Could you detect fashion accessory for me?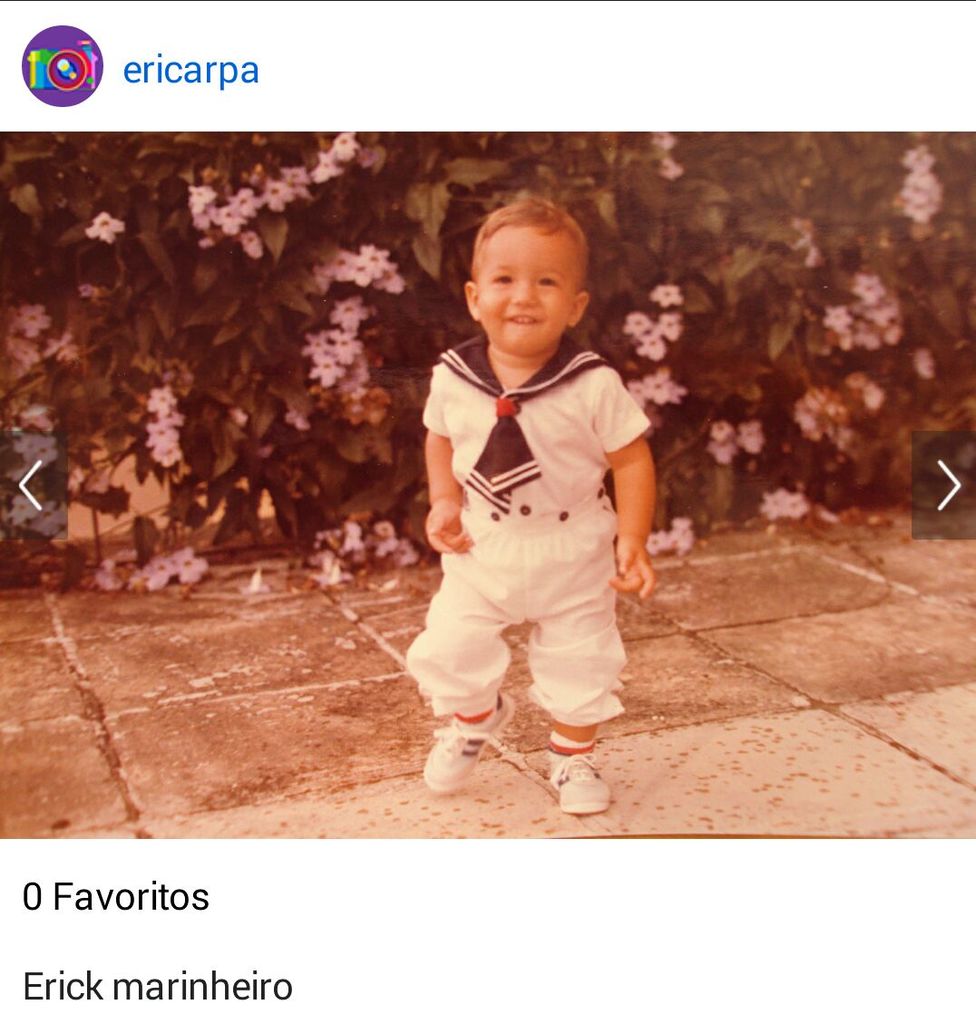
Detection result: region(438, 336, 613, 512).
